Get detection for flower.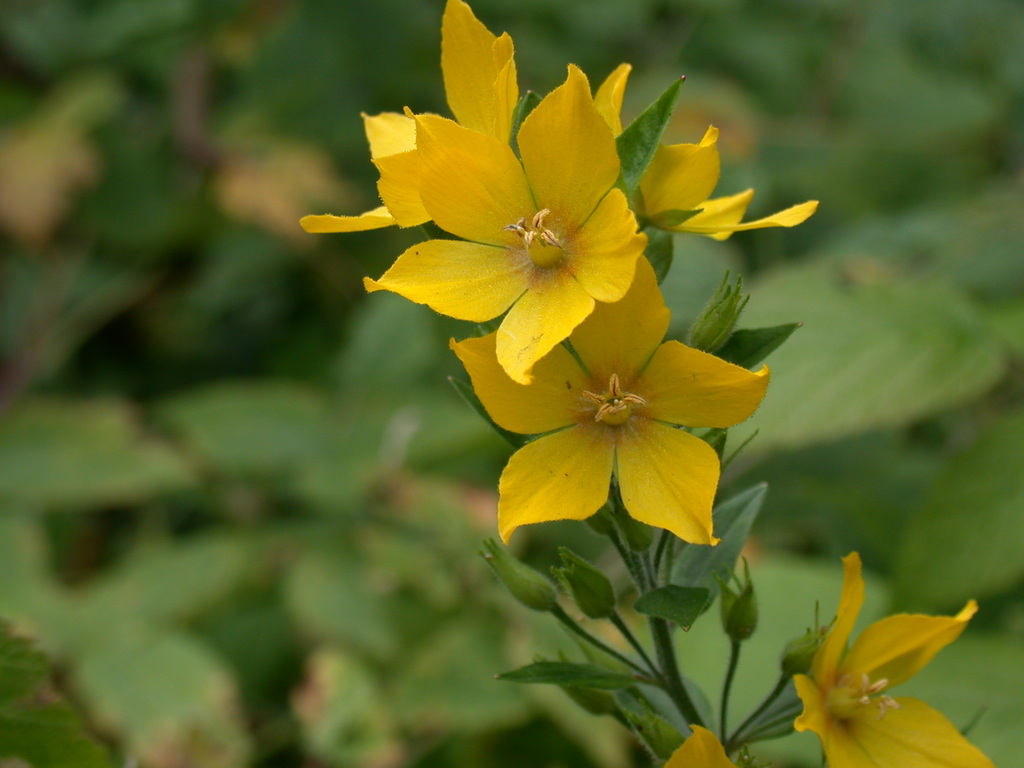
Detection: pyautogui.locateOnScreen(484, 289, 761, 543).
